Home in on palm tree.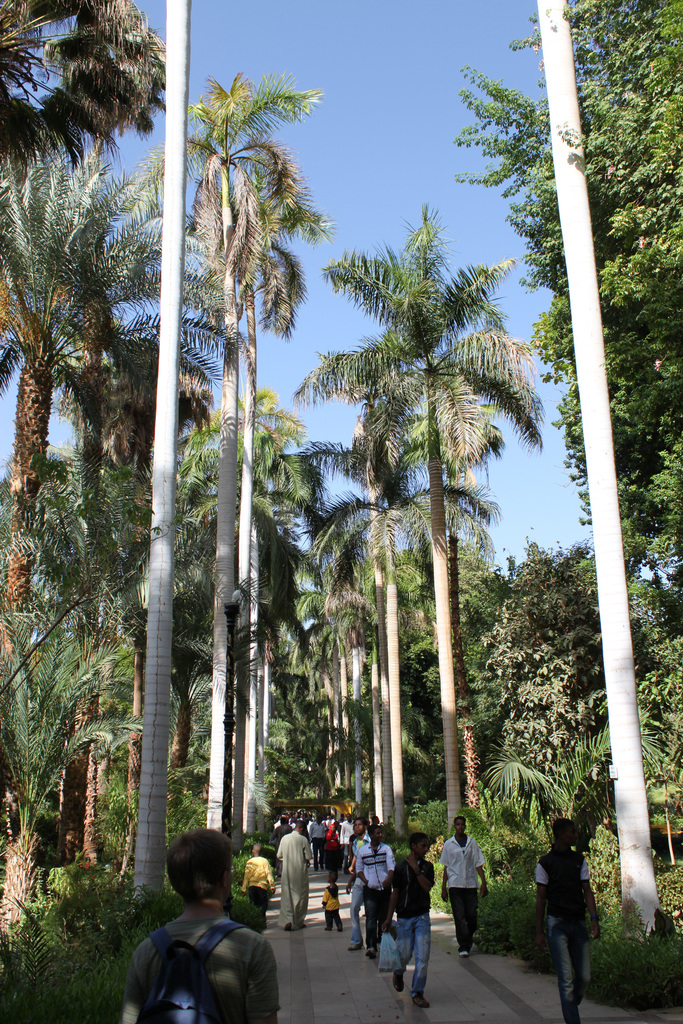
Homed in at locate(174, 374, 290, 841).
